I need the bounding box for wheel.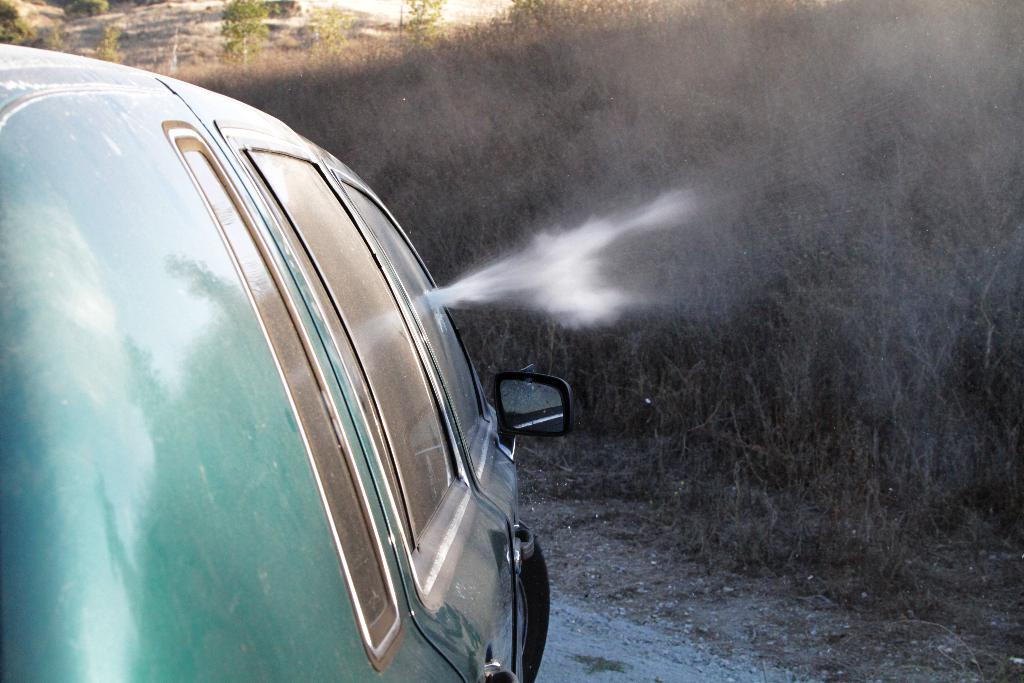
Here it is: left=516, top=523, right=554, bottom=682.
